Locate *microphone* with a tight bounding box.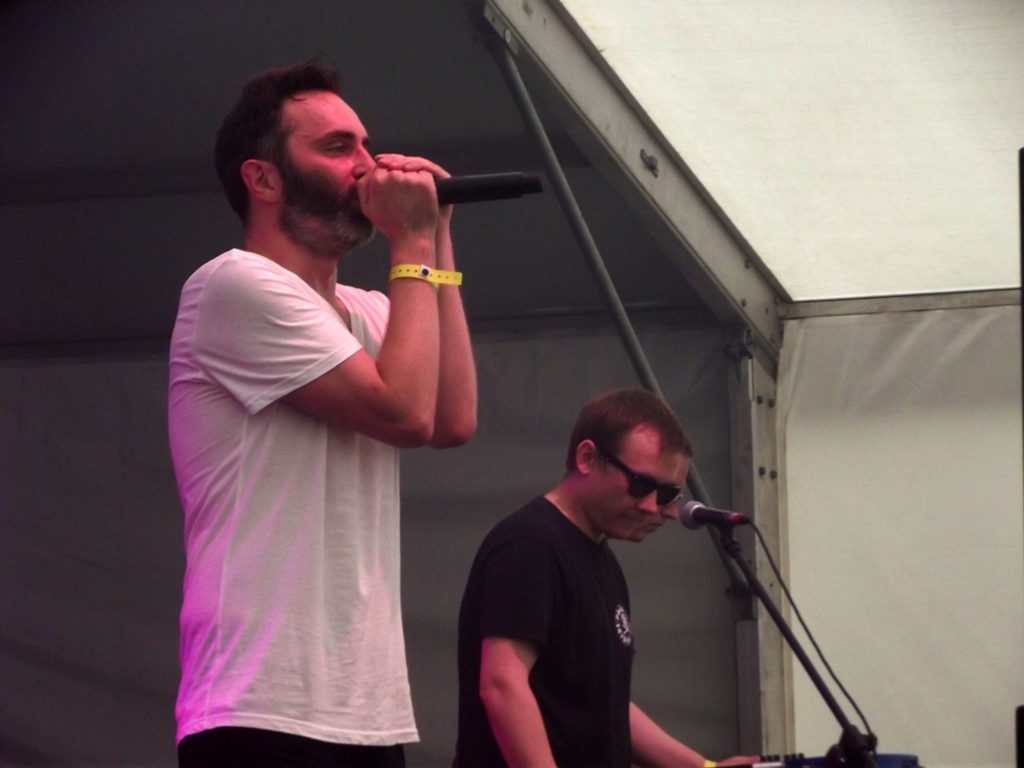
select_region(433, 174, 547, 203).
